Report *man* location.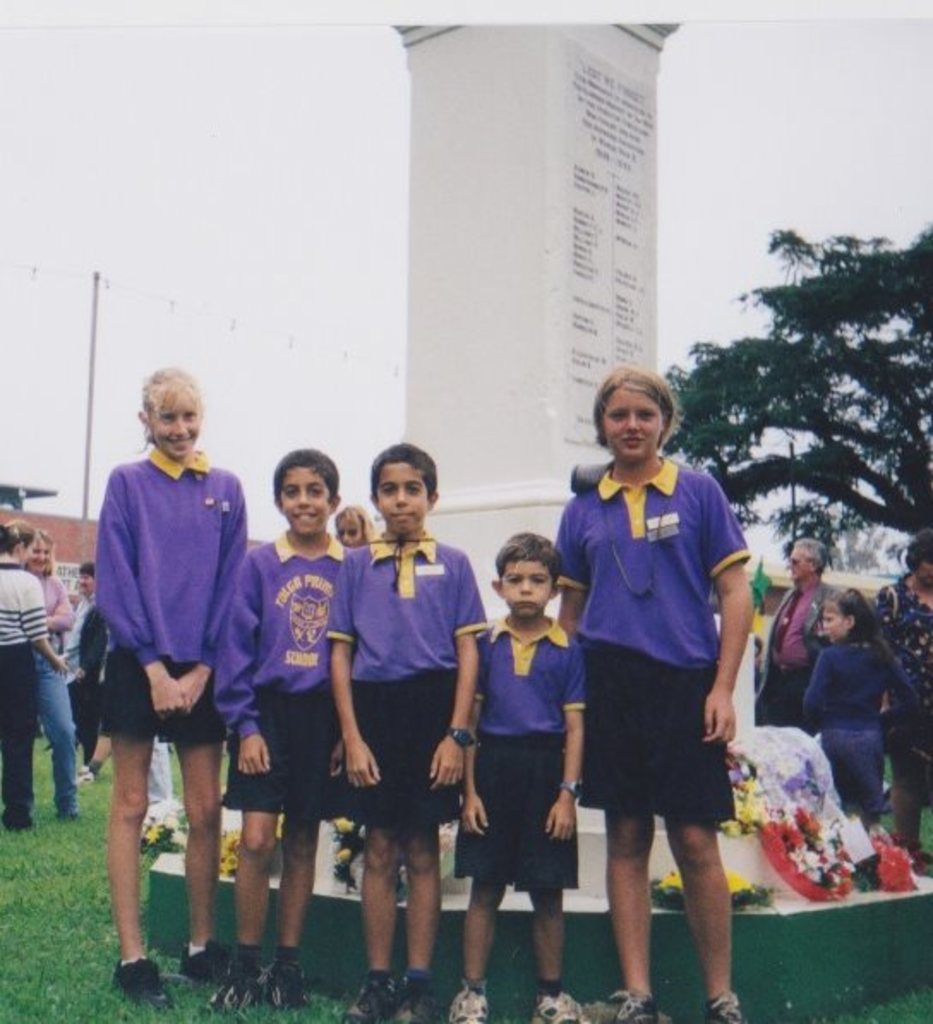
Report: l=65, t=563, r=101, b=779.
